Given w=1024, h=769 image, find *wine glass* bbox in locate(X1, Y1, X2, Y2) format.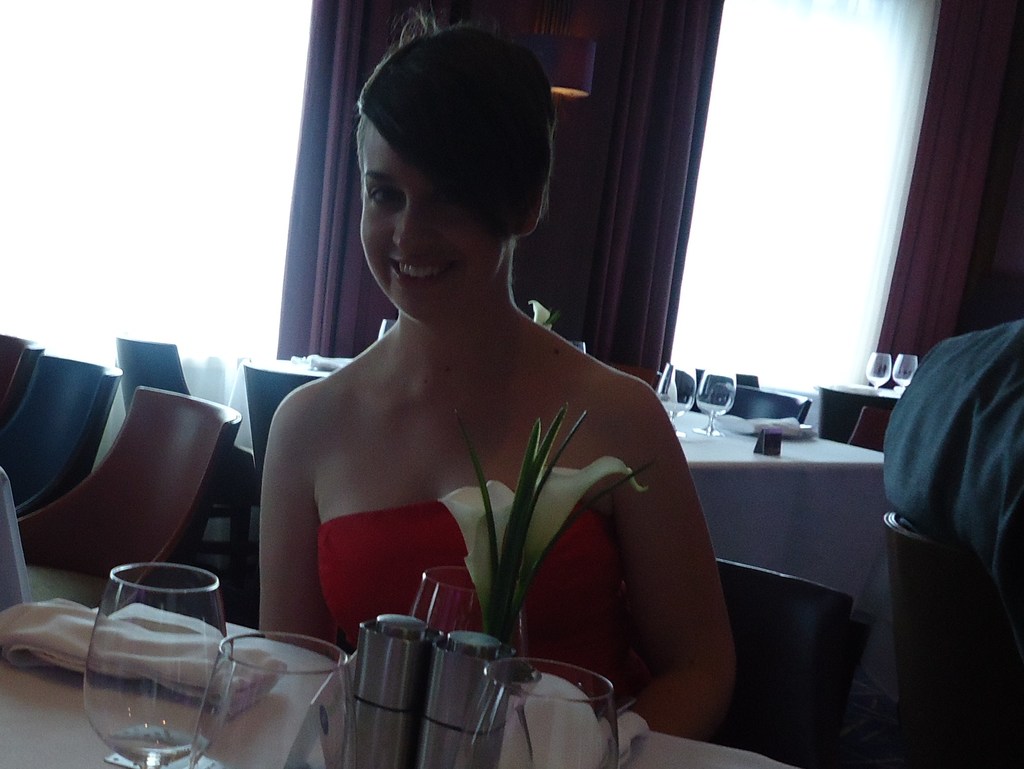
locate(696, 368, 737, 437).
